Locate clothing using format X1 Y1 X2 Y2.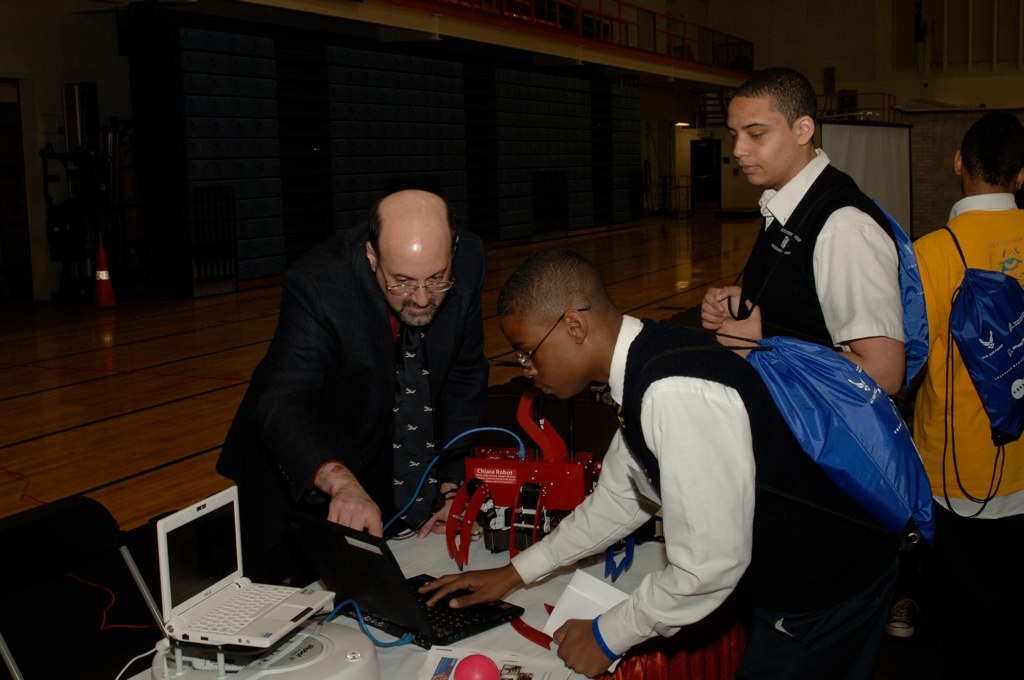
728 144 918 441.
